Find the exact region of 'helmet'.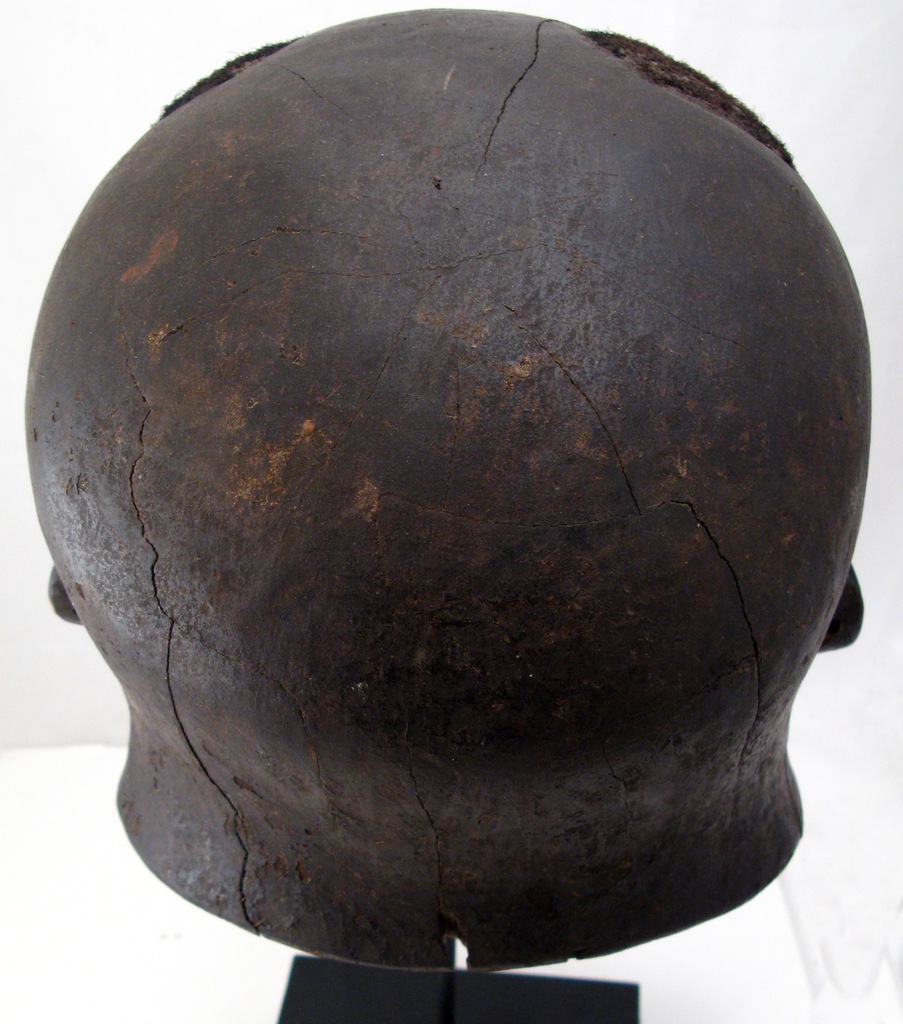
Exact region: <bbox>40, 60, 857, 991</bbox>.
